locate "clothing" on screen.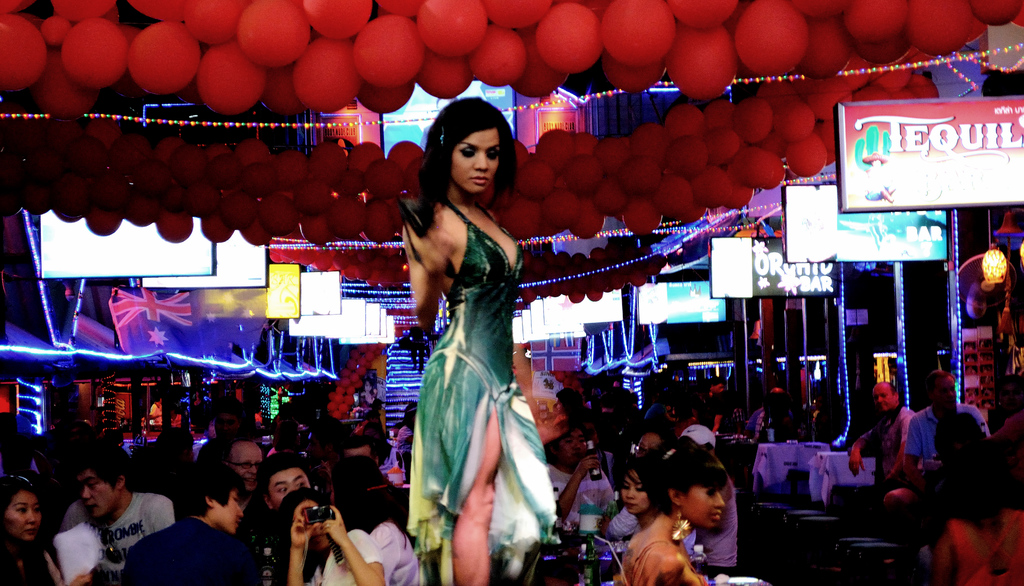
On screen at [x1=54, y1=490, x2=175, y2=585].
